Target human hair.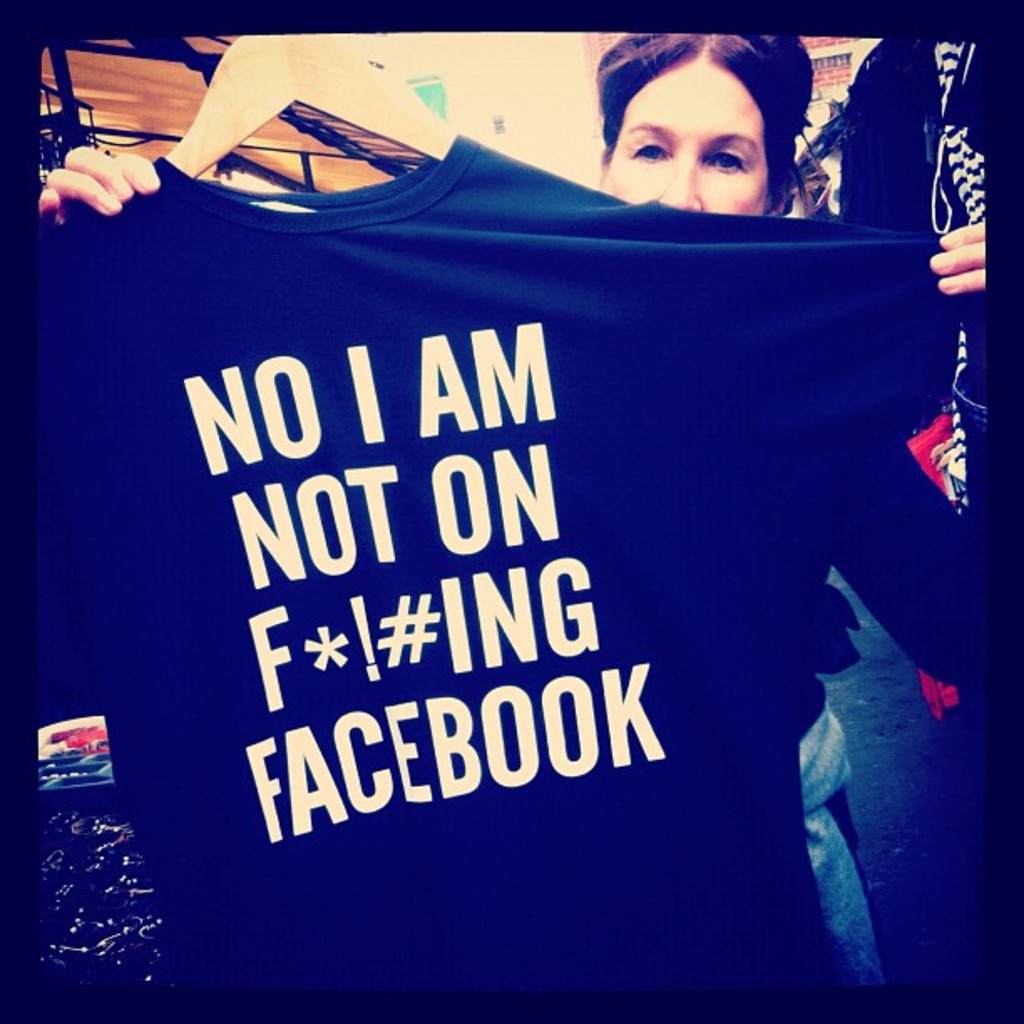
Target region: (x1=576, y1=25, x2=813, y2=192).
